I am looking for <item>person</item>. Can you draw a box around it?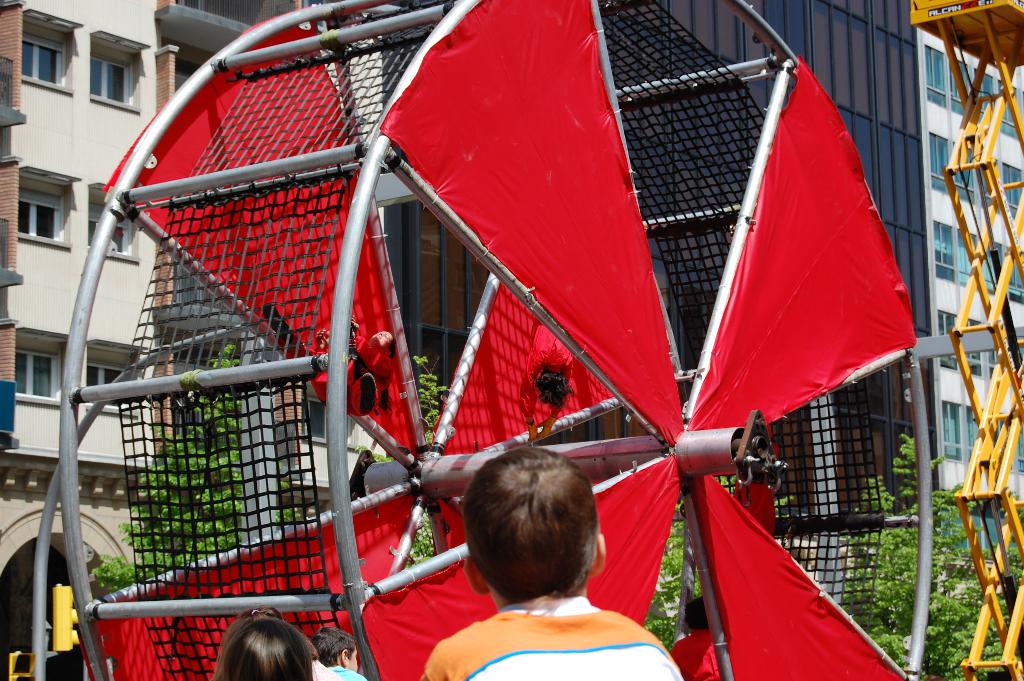
Sure, the bounding box is detection(313, 625, 367, 680).
